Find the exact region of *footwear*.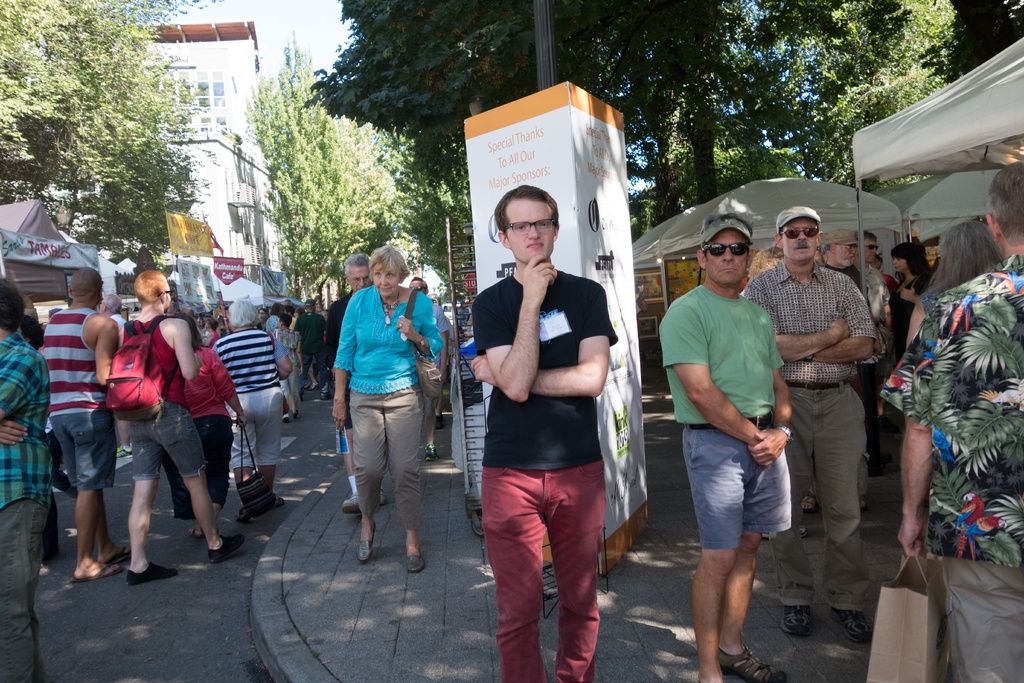
Exact region: <bbox>804, 491, 821, 511</bbox>.
